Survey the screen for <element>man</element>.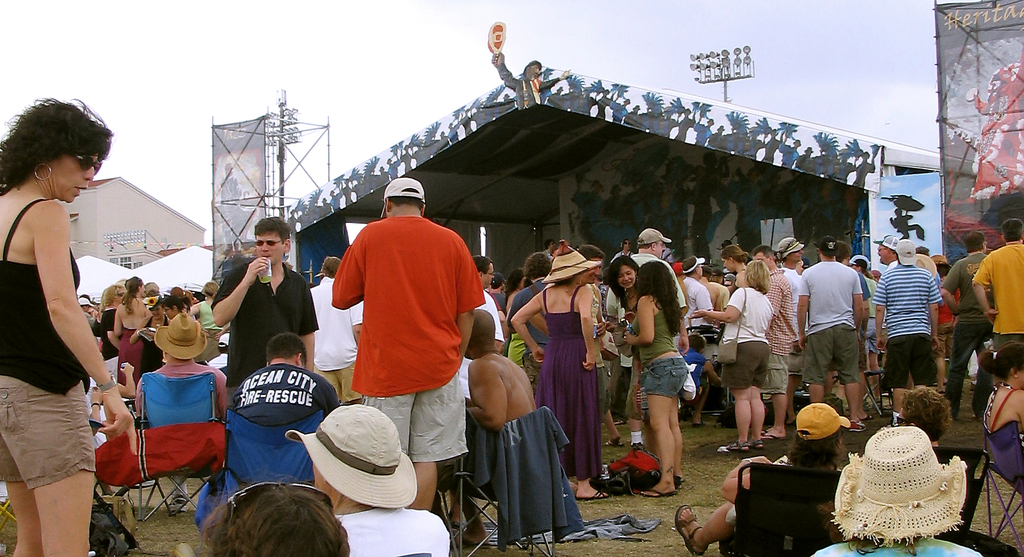
Survey found: [943, 230, 997, 421].
